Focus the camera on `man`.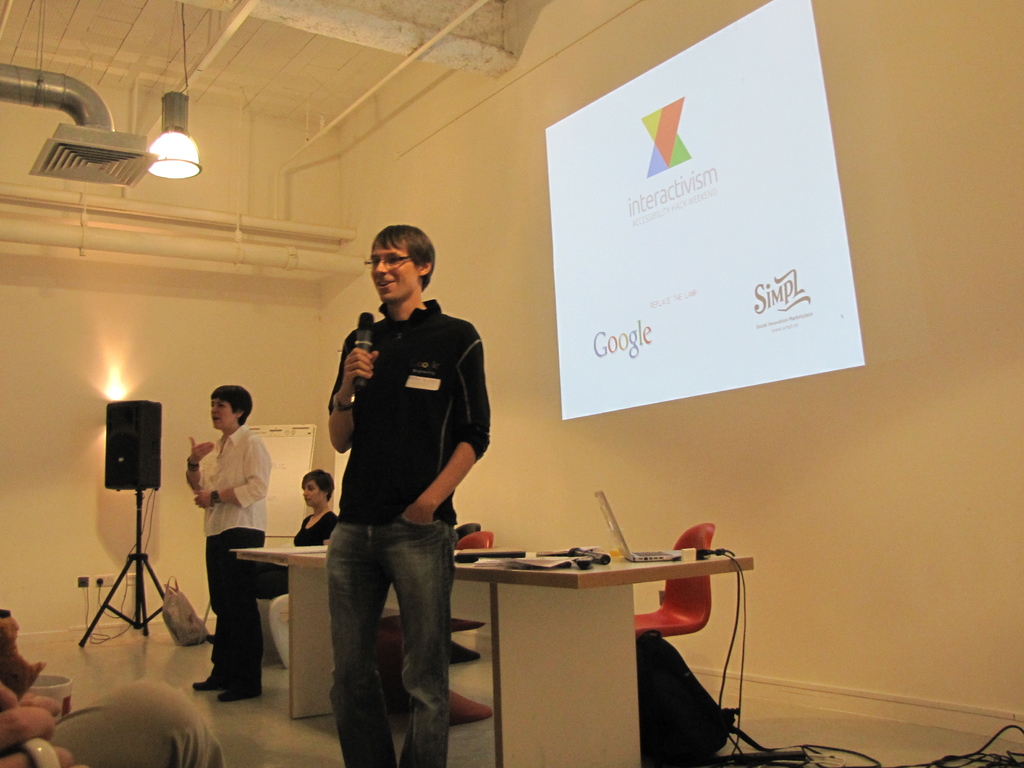
Focus region: region(292, 234, 493, 747).
